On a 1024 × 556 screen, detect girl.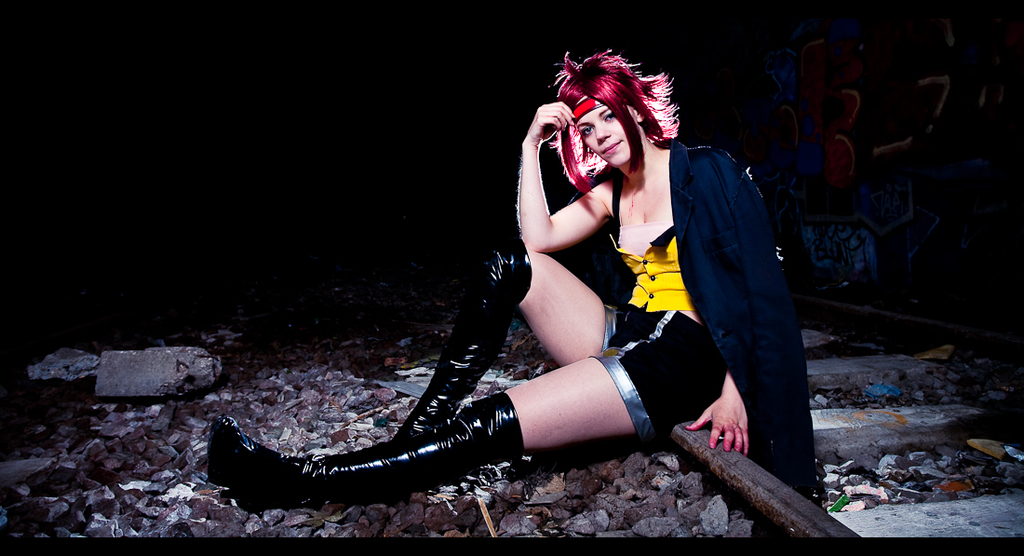
l=207, t=49, r=814, b=514.
